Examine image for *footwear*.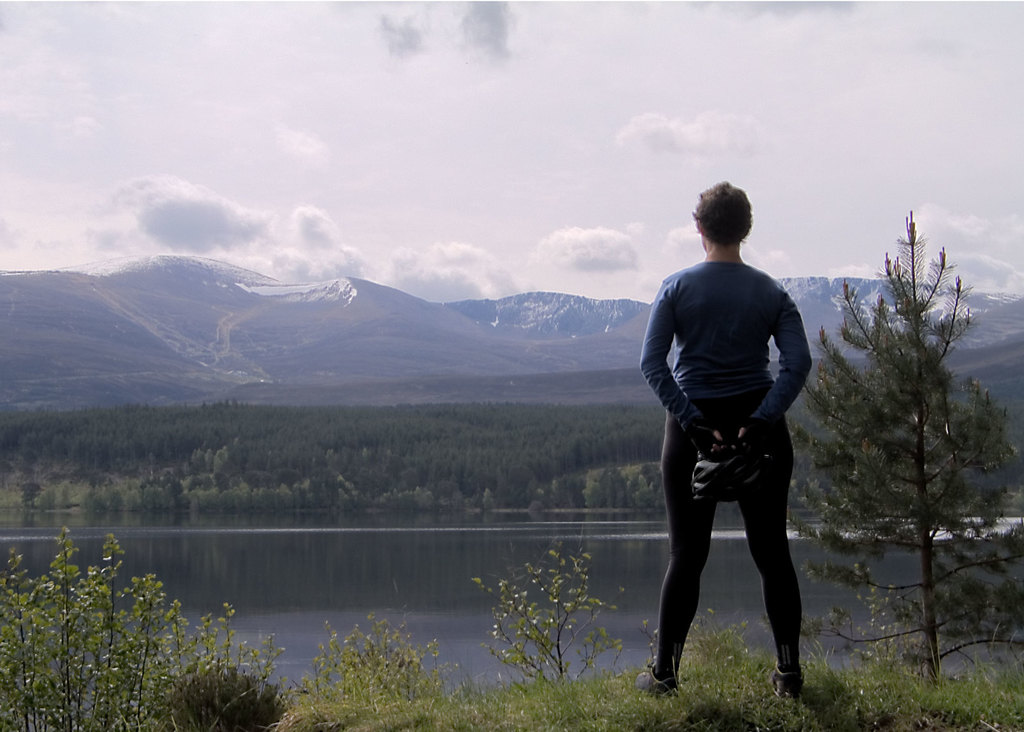
Examination result: x1=635, y1=660, x2=675, y2=695.
